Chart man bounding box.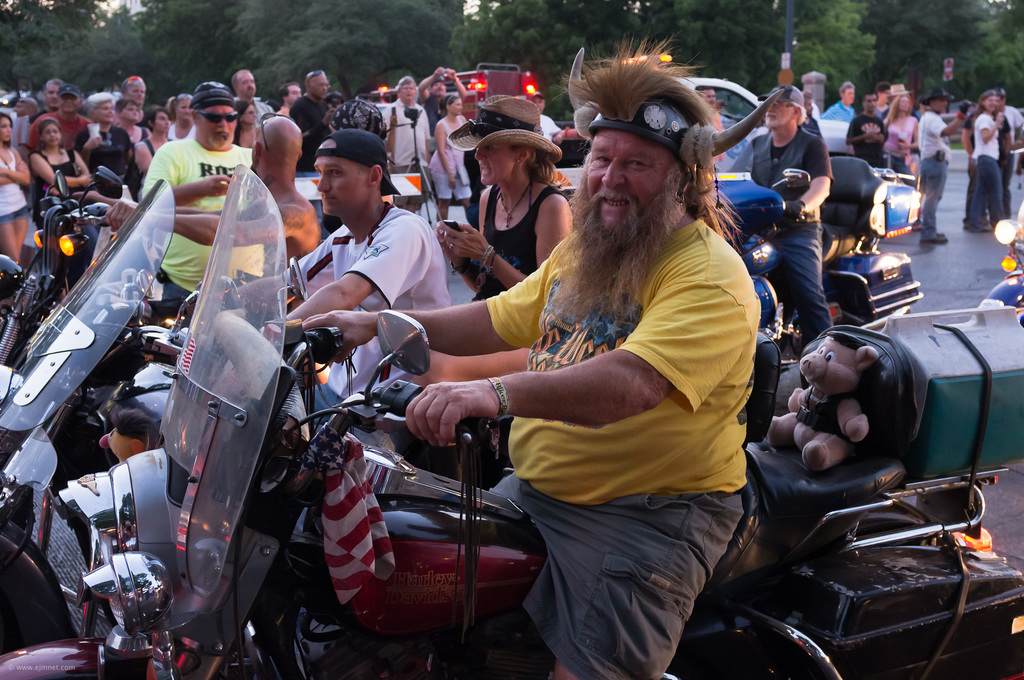
Charted: (x1=141, y1=79, x2=268, y2=318).
